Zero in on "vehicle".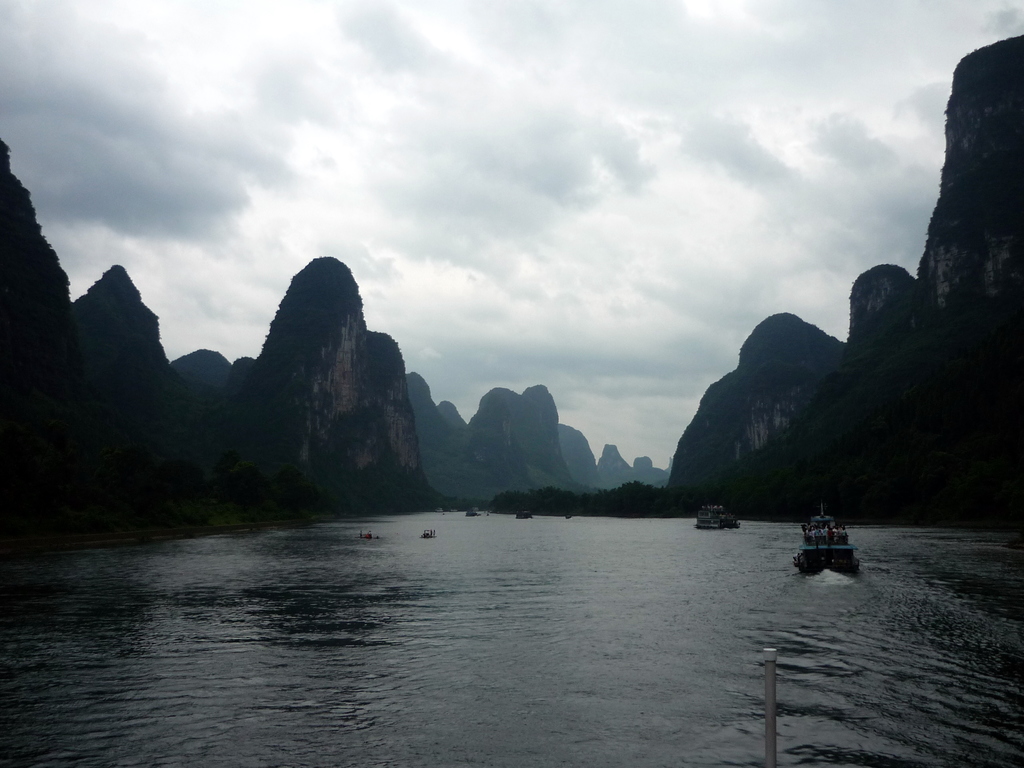
Zeroed in: select_region(436, 506, 444, 513).
